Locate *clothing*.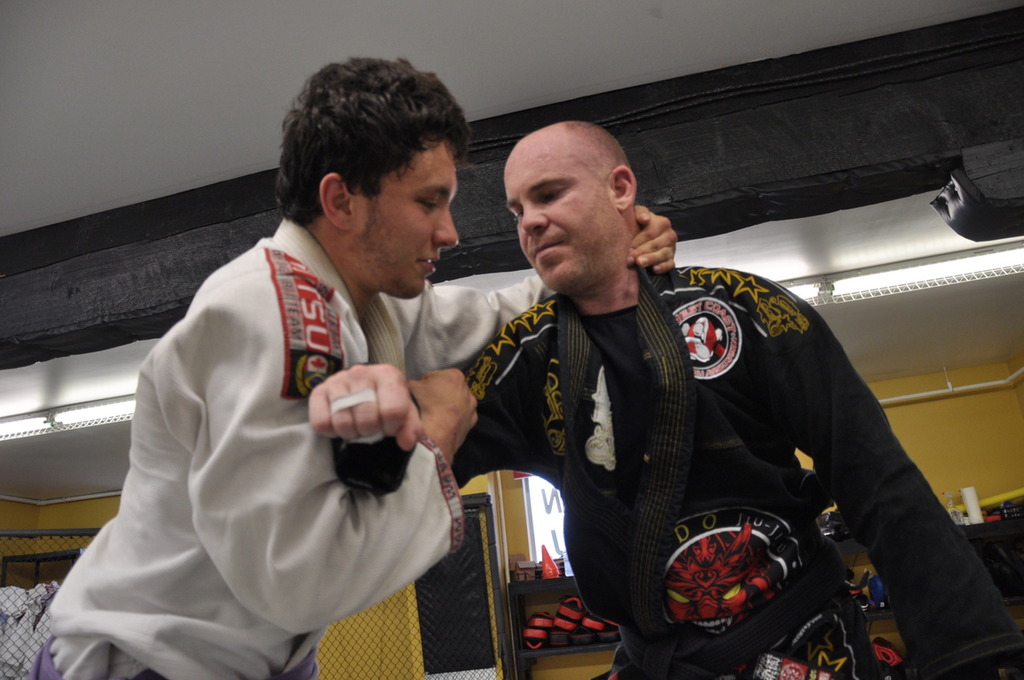
Bounding box: [328, 251, 1023, 669].
